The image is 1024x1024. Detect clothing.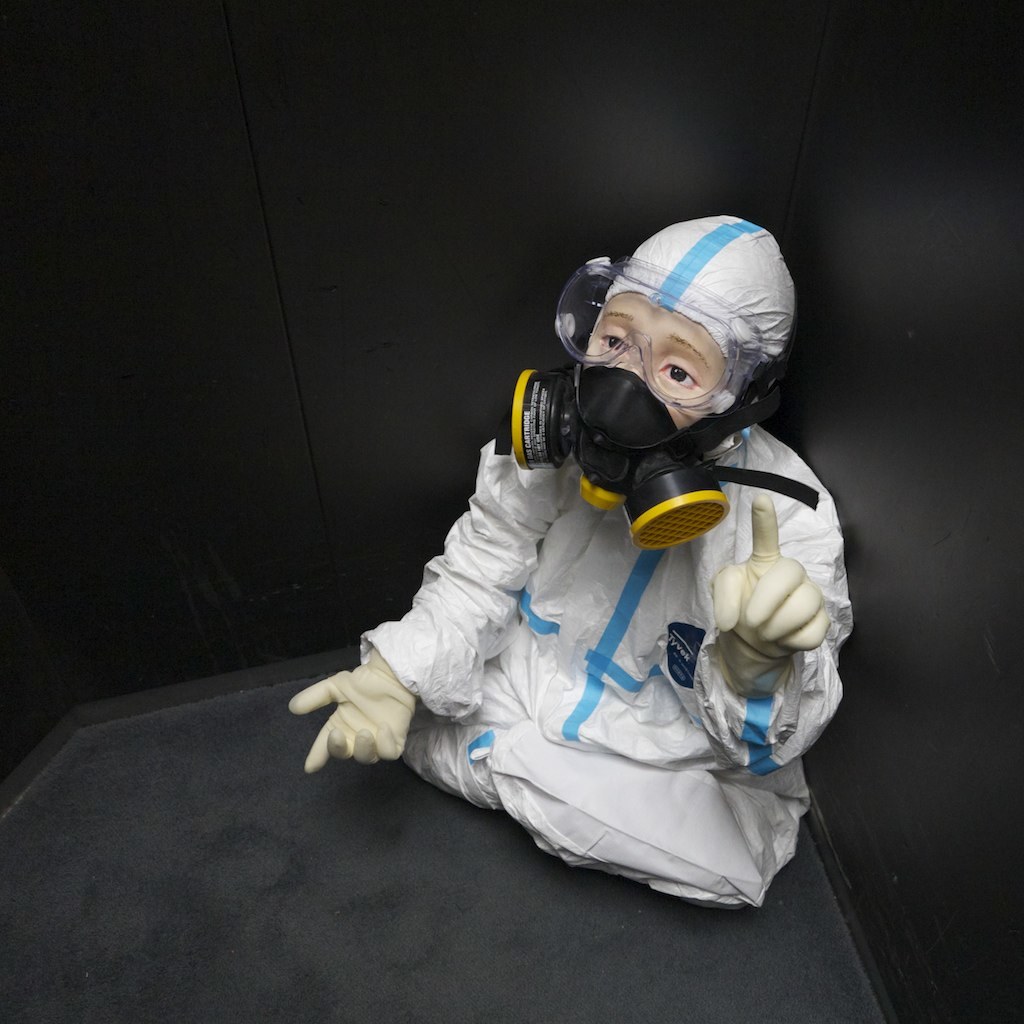
Detection: x1=354, y1=423, x2=854, y2=900.
